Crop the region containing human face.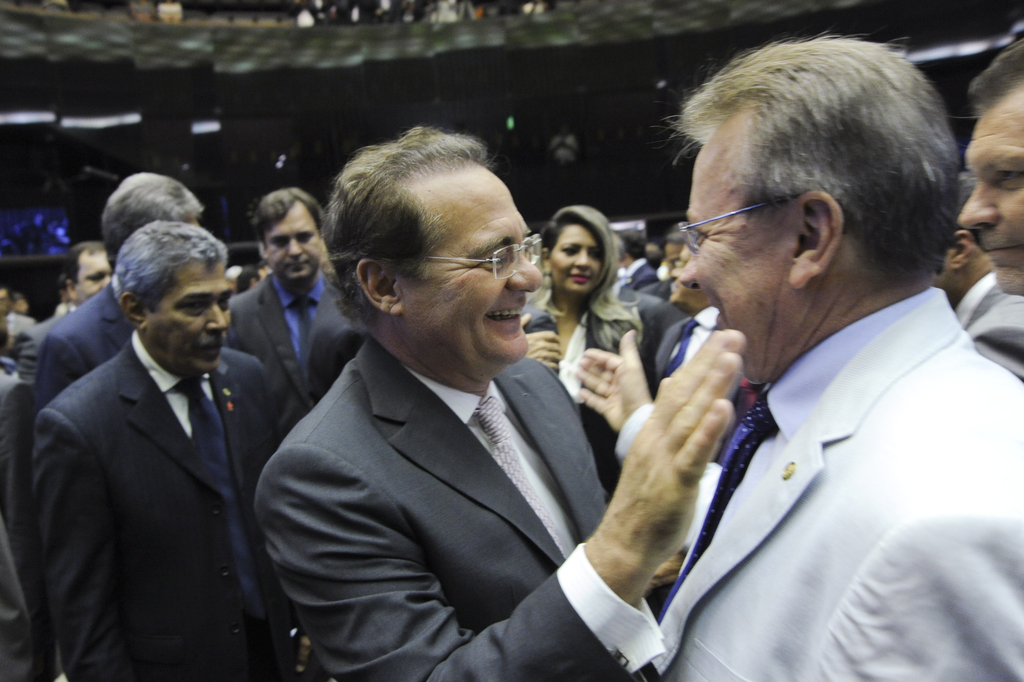
Crop region: left=555, top=222, right=605, bottom=297.
